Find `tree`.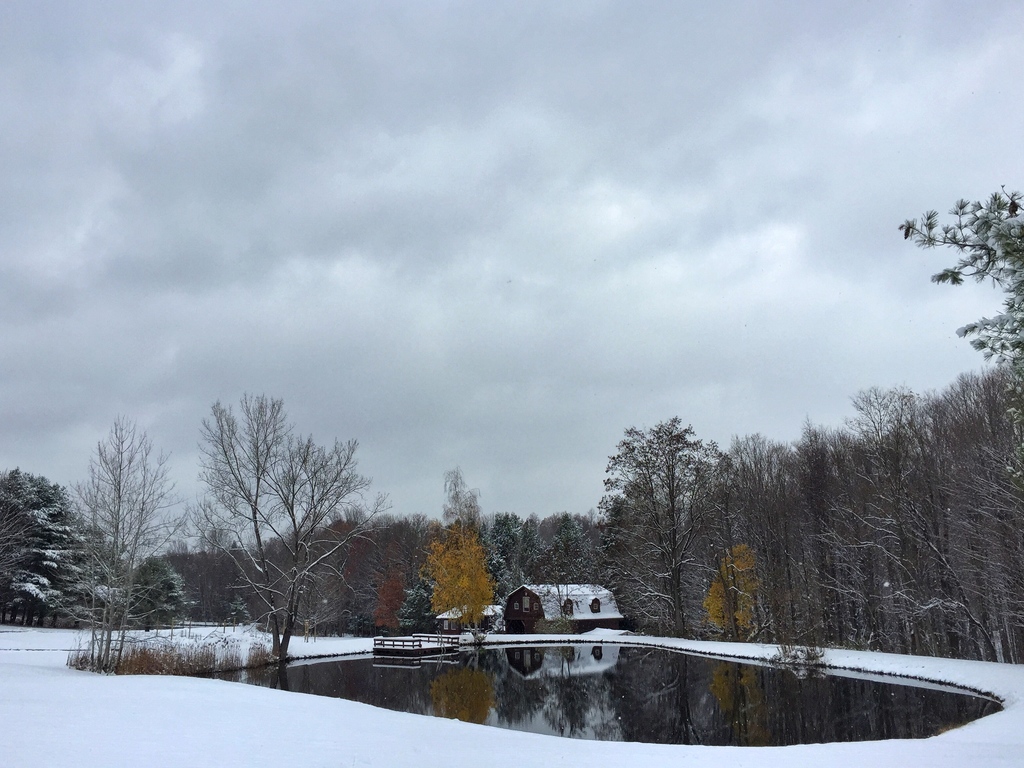
(x1=127, y1=554, x2=199, y2=632).
